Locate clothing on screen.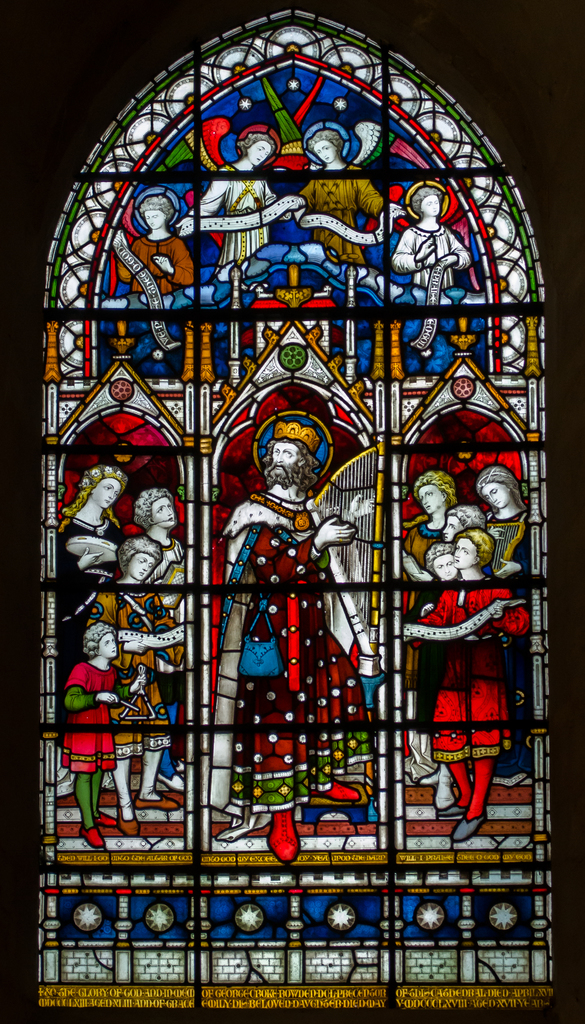
On screen at (x1=393, y1=518, x2=442, y2=676).
